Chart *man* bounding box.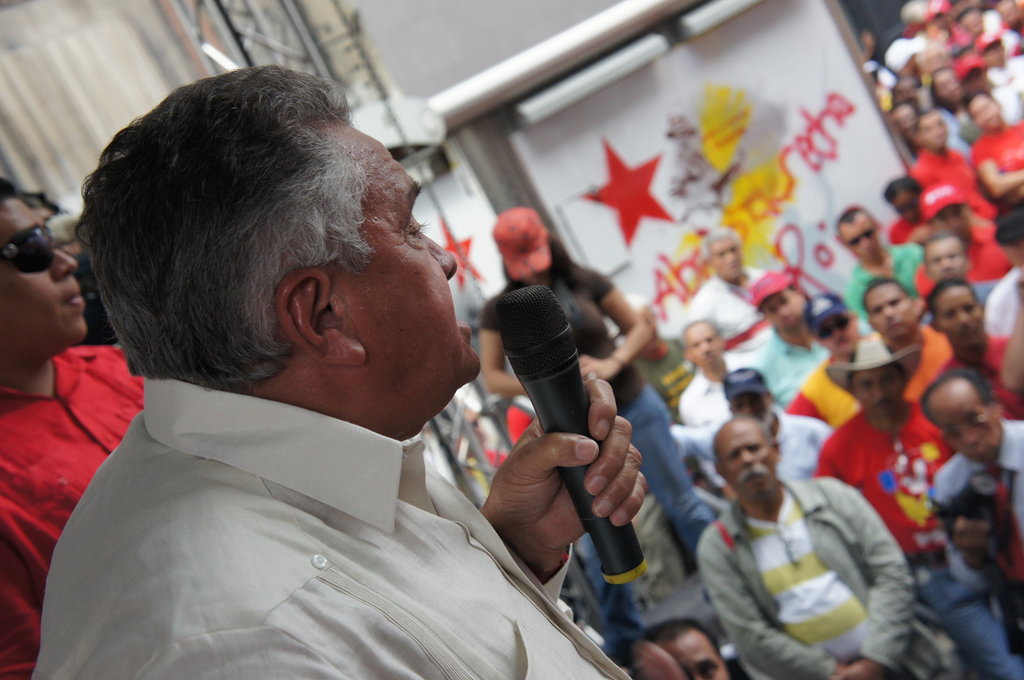
Charted: region(904, 106, 1023, 254).
